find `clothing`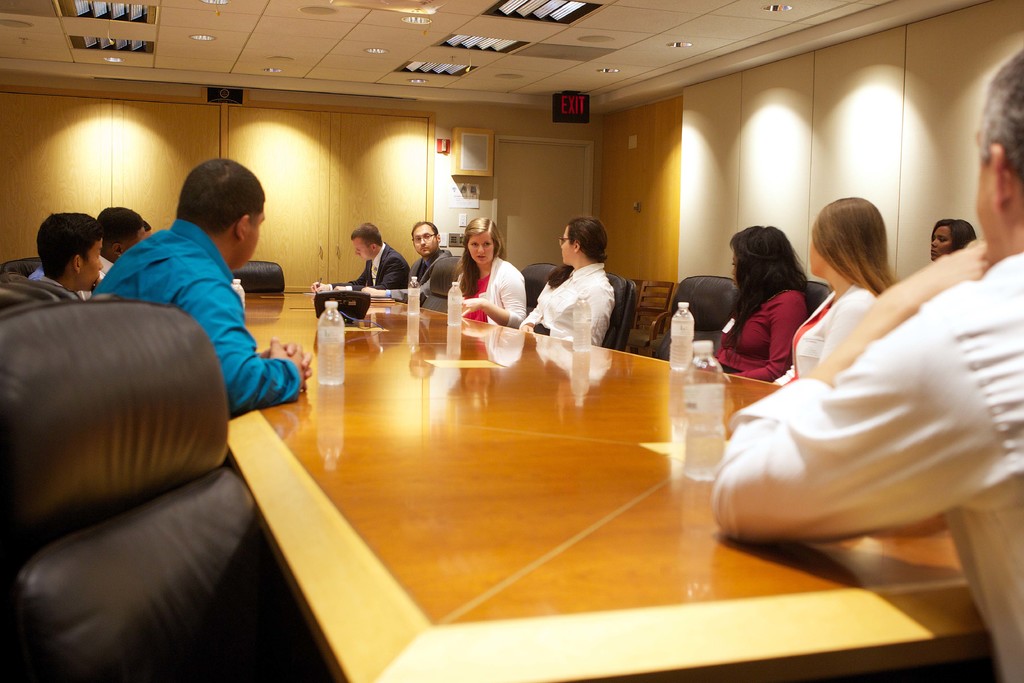
select_region(77, 217, 314, 425)
